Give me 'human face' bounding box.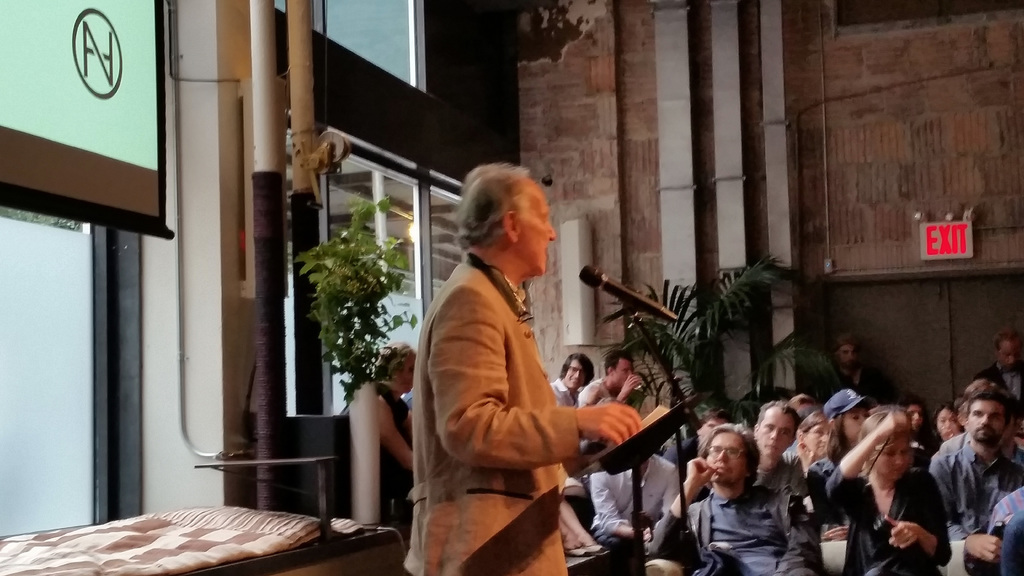
{"left": 840, "top": 345, "right": 855, "bottom": 370}.
